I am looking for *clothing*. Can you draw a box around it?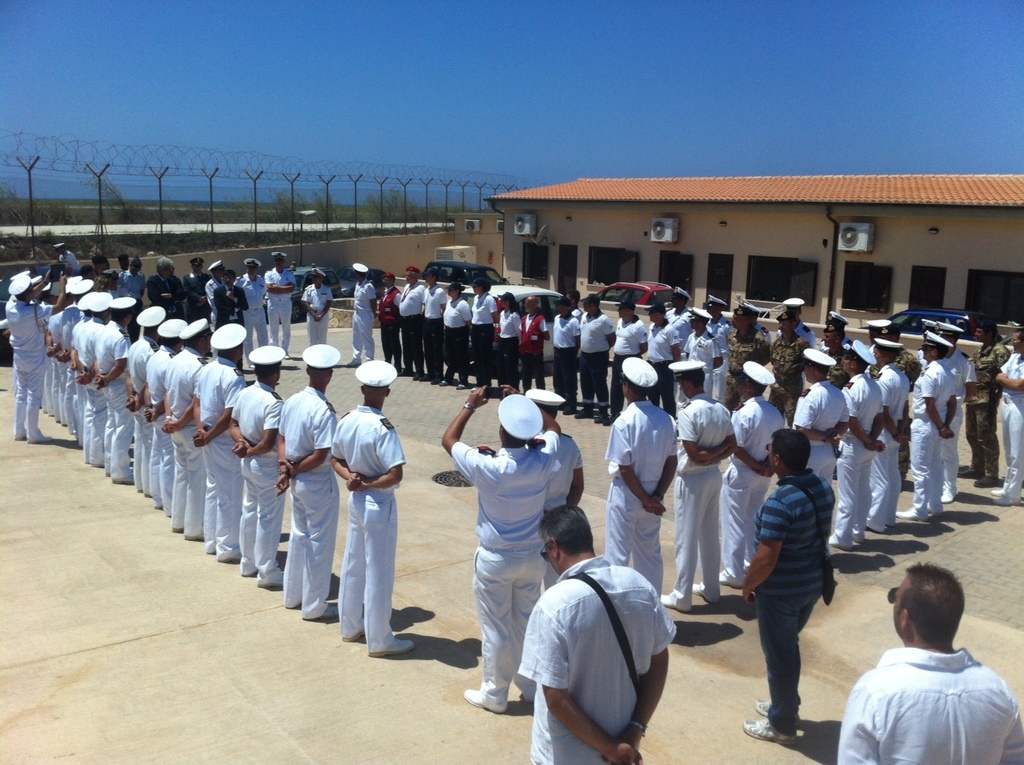
Sure, the bounding box is rect(270, 267, 298, 356).
